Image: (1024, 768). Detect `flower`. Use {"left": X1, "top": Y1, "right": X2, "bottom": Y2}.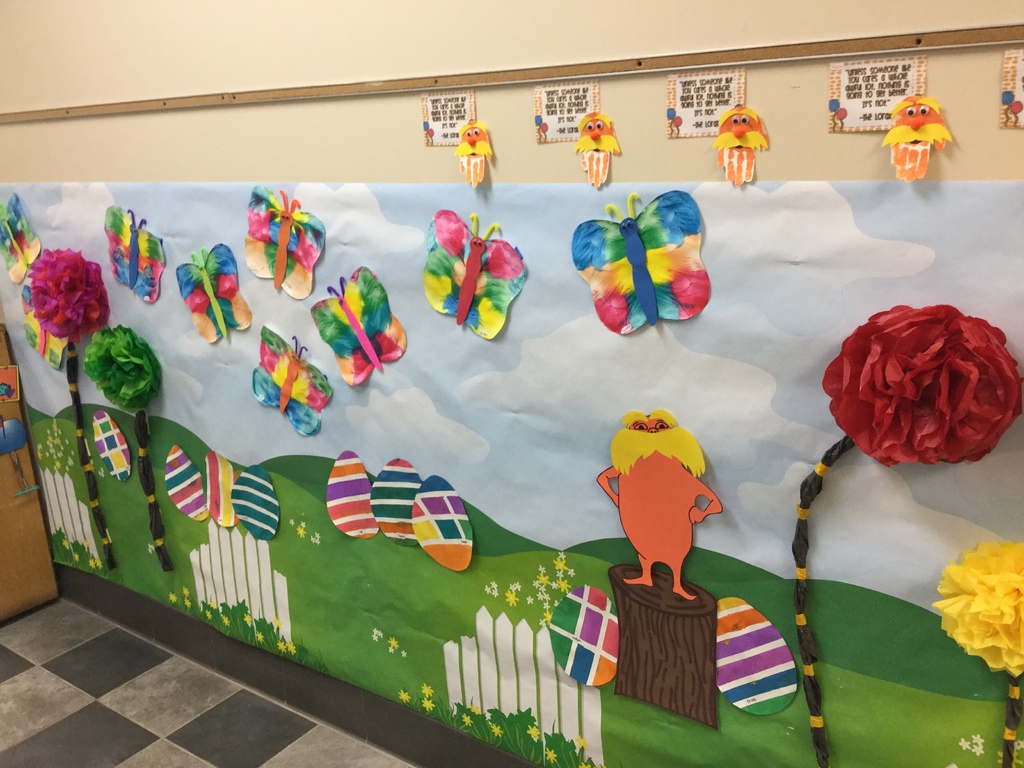
{"left": 221, "top": 614, "right": 231, "bottom": 626}.
